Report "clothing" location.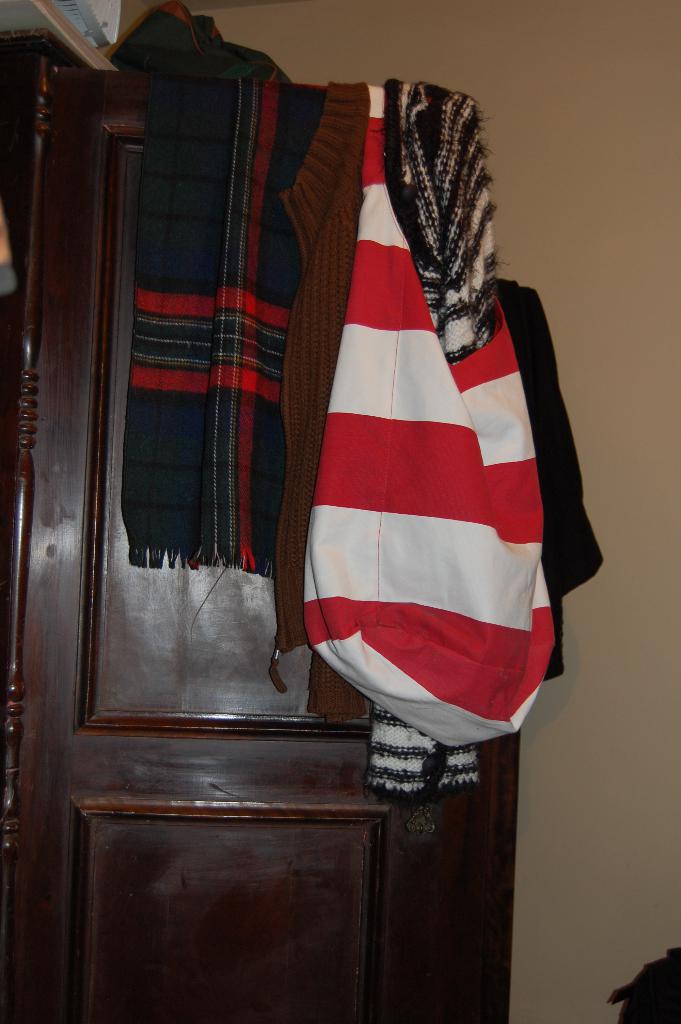
Report: pyautogui.locateOnScreen(127, 73, 320, 572).
